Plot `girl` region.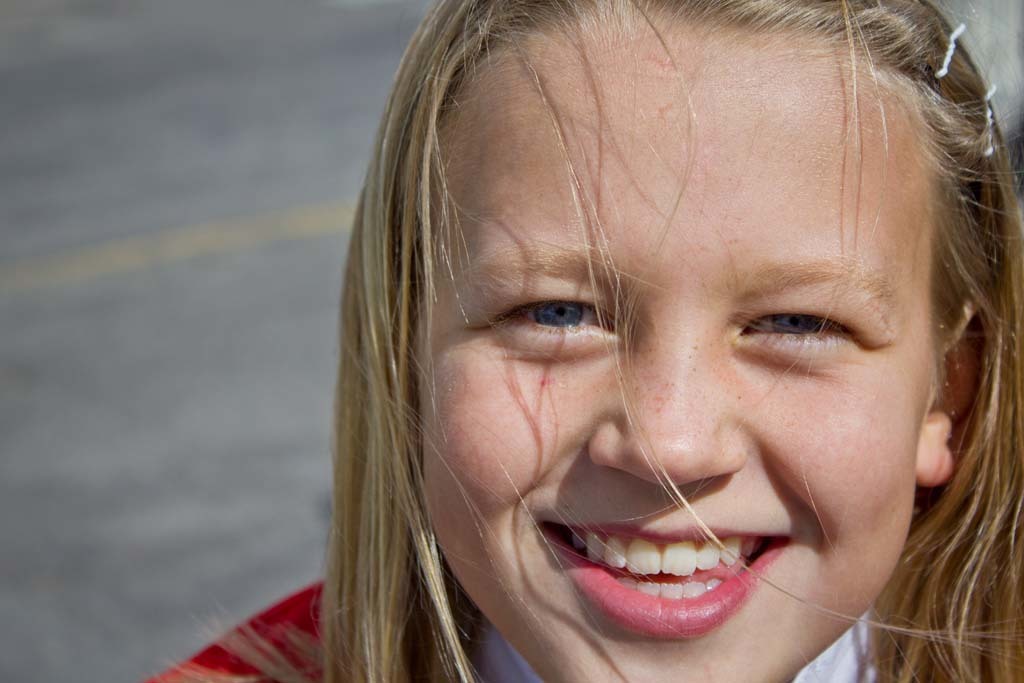
Plotted at {"left": 153, "top": 0, "right": 1023, "bottom": 682}.
